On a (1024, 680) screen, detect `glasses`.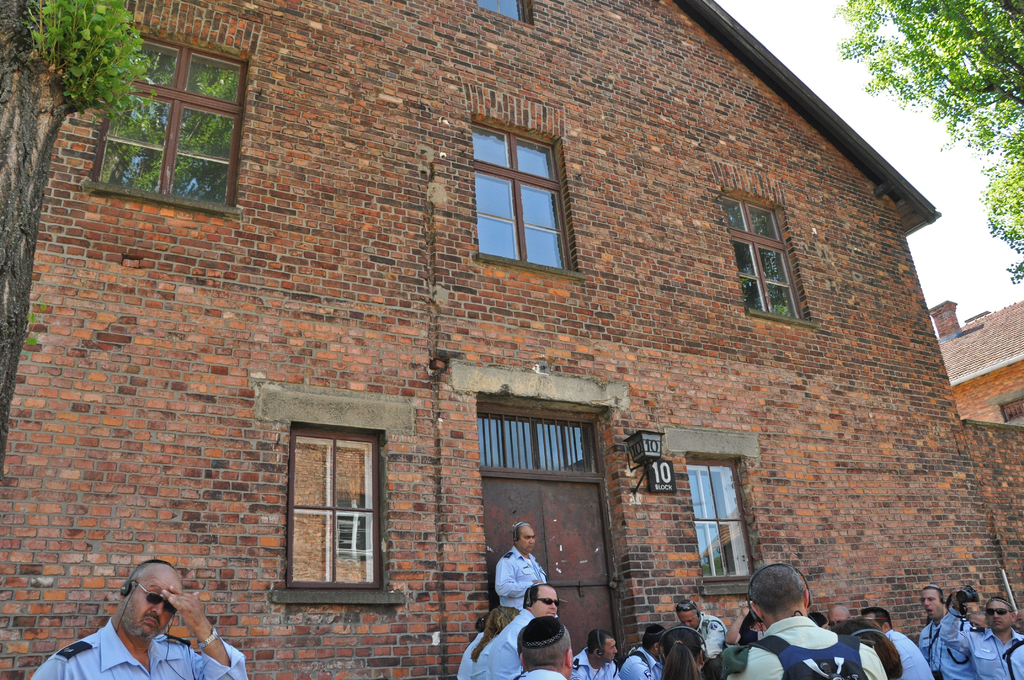
Rect(131, 580, 176, 617).
